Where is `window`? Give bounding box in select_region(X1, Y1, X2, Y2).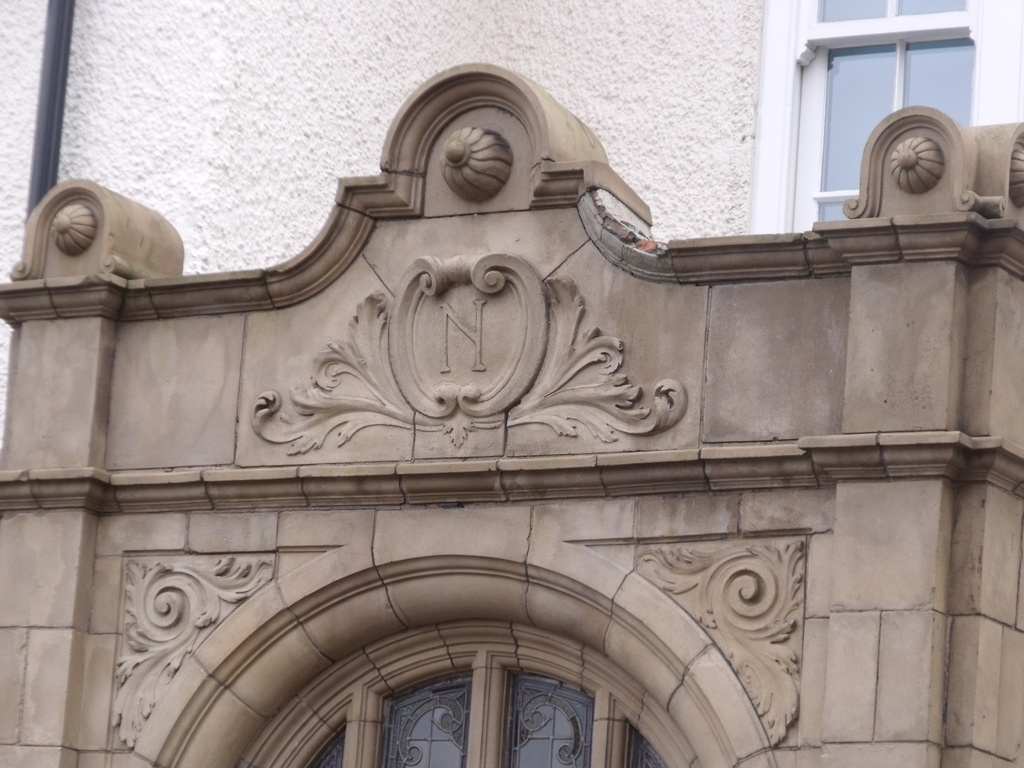
select_region(803, 31, 973, 168).
